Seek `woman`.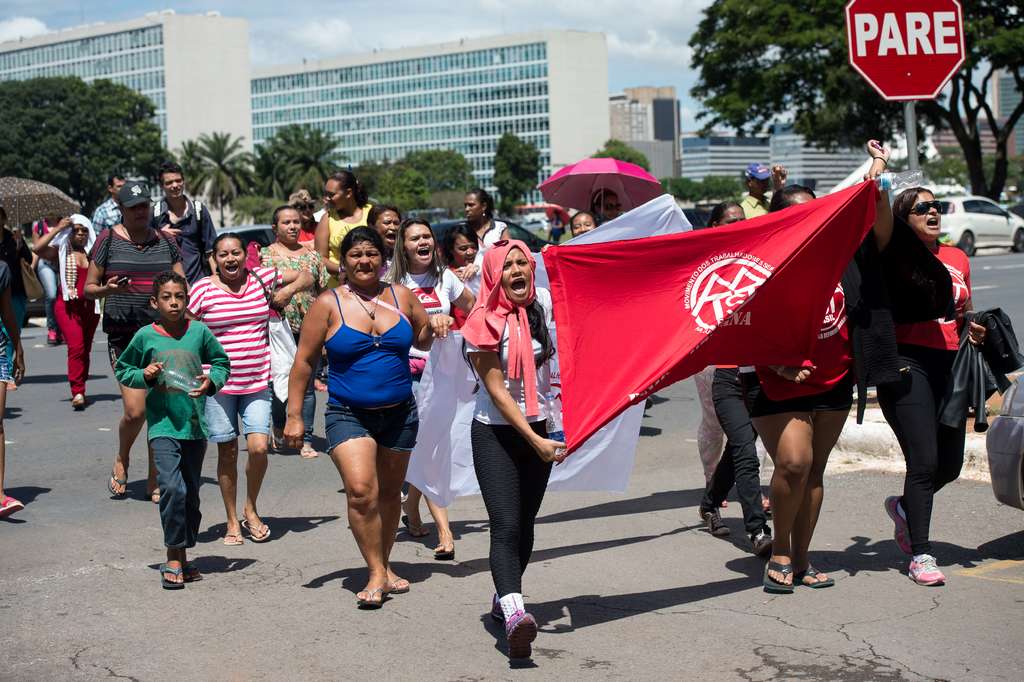
rect(38, 211, 100, 405).
